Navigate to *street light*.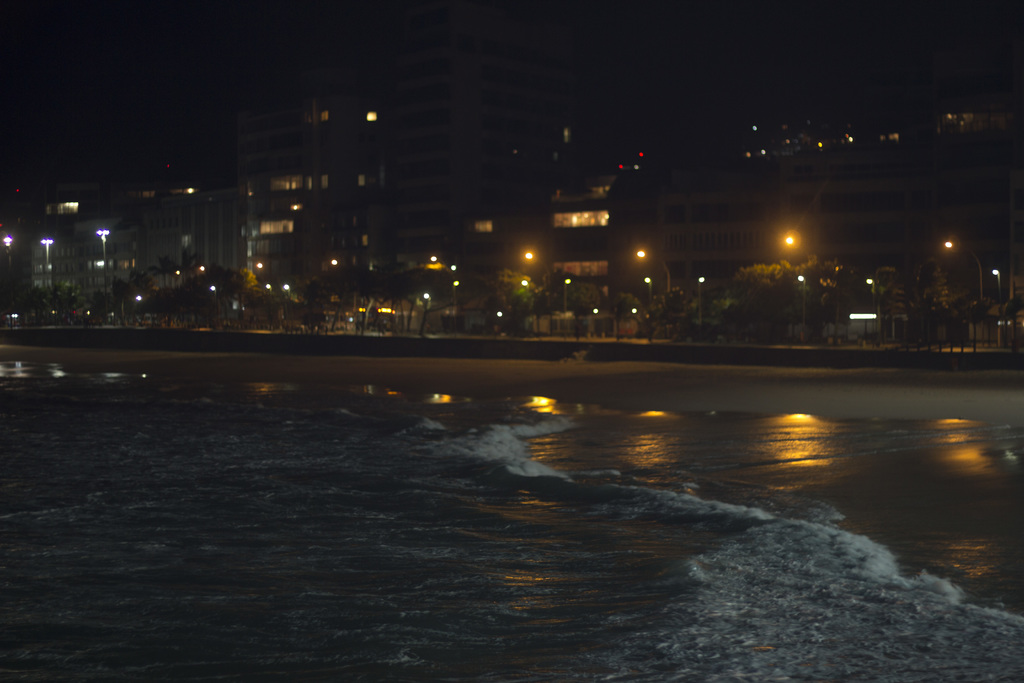
Navigation target: (694,276,713,334).
